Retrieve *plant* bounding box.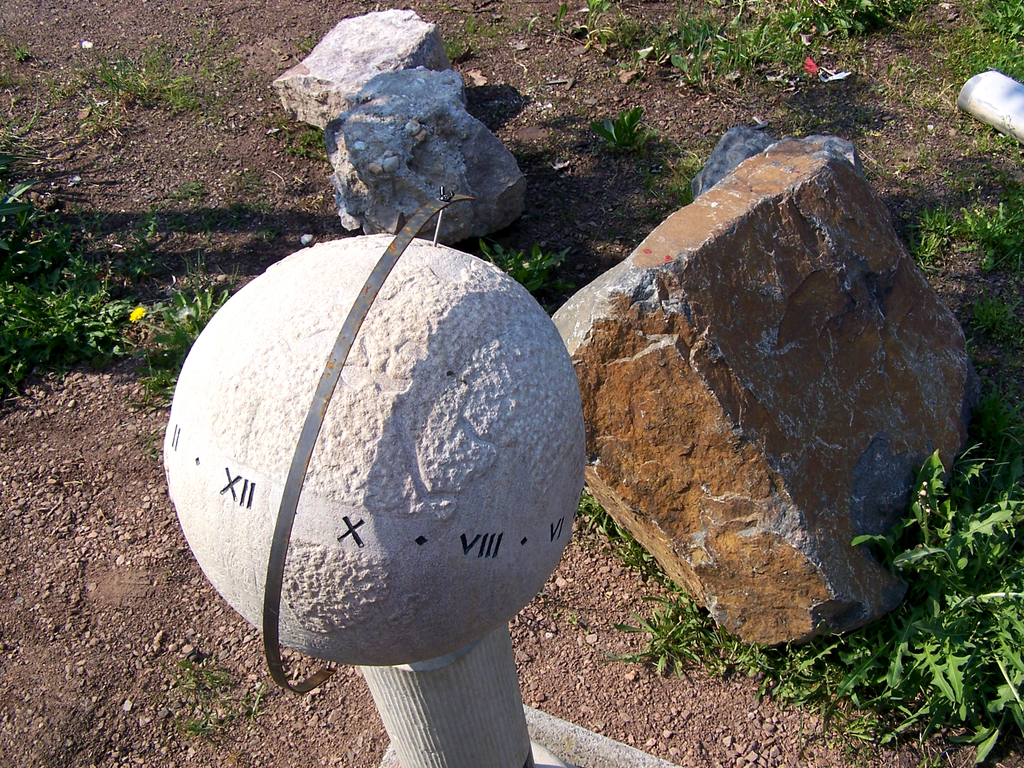
Bounding box: left=531, top=190, right=594, bottom=219.
